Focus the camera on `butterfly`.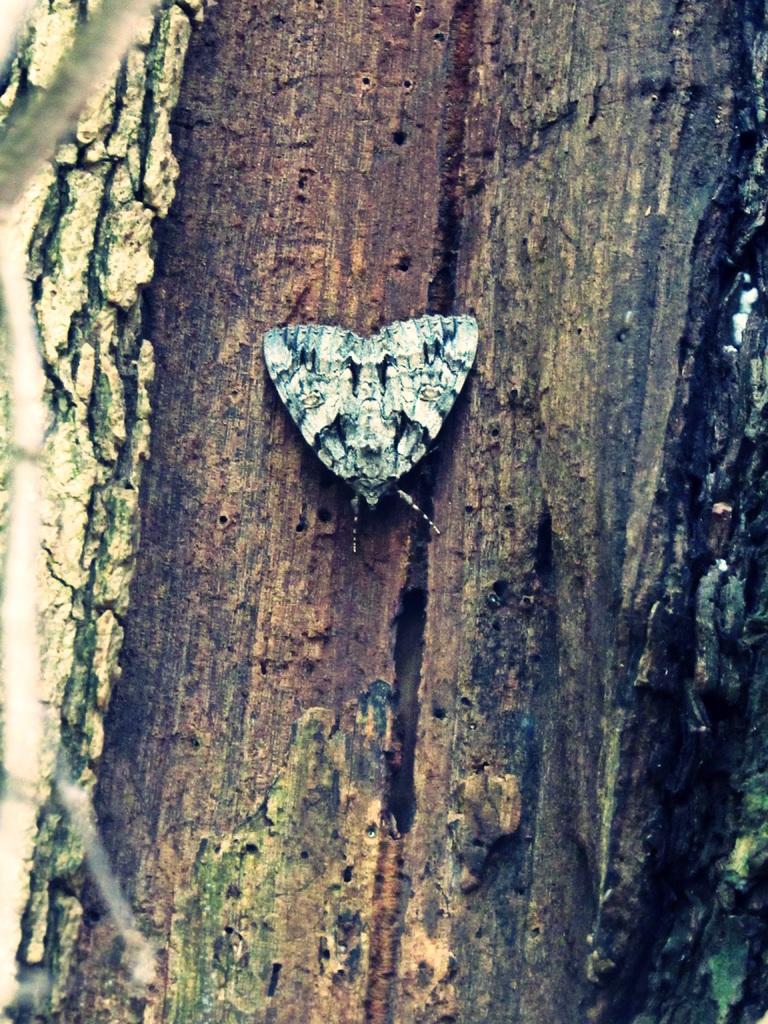
Focus region: [255,292,481,497].
